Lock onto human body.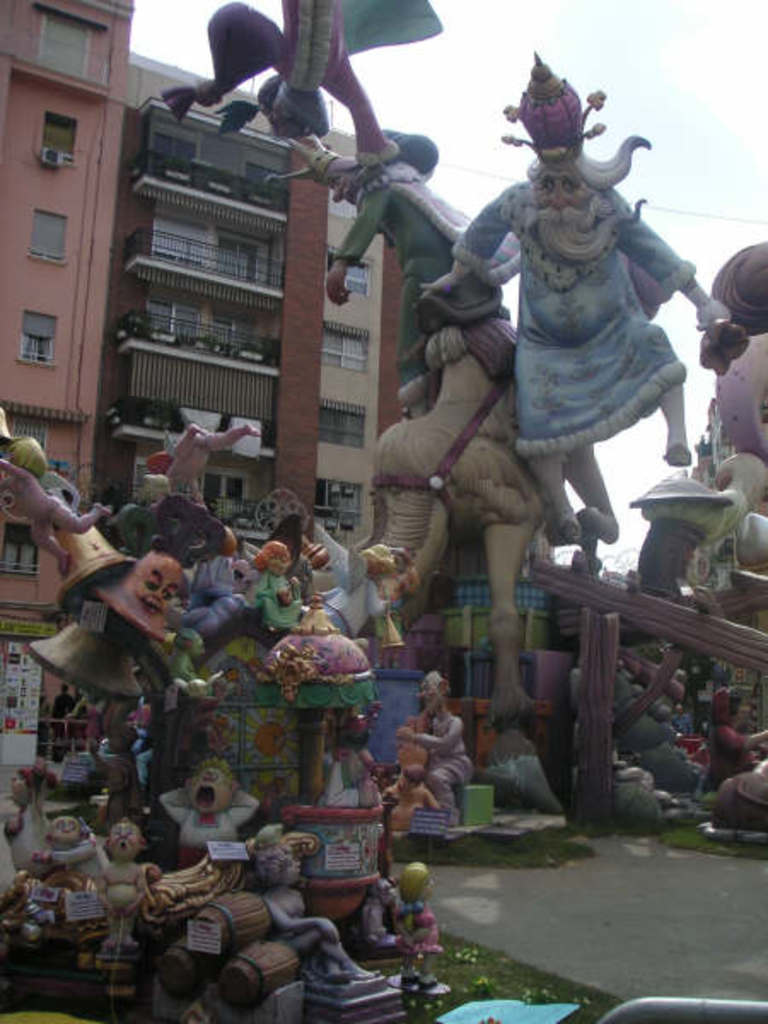
Locked: l=672, t=710, r=693, b=737.
